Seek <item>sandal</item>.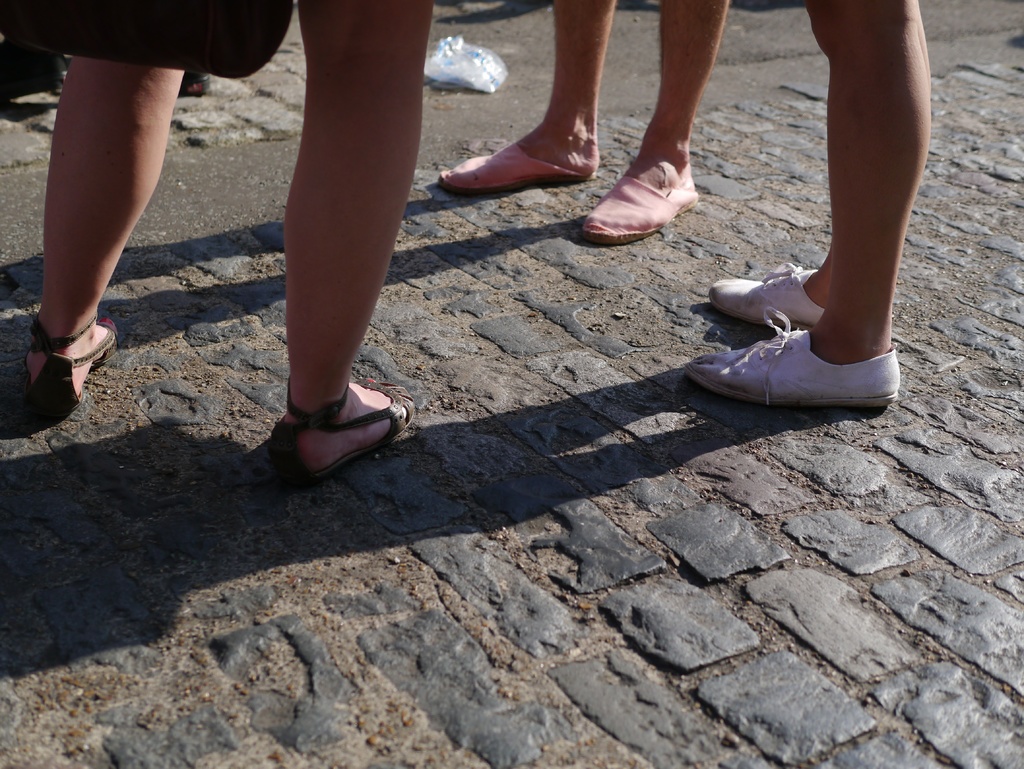
[25, 314, 119, 413].
